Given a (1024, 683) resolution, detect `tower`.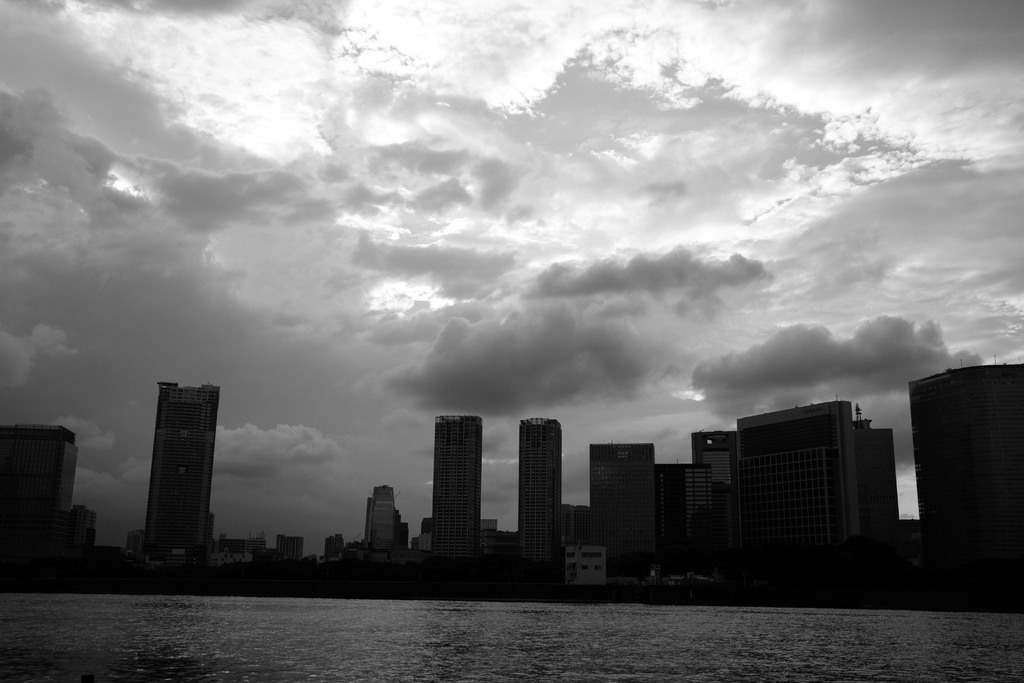
x1=370 y1=484 x2=399 y2=553.
